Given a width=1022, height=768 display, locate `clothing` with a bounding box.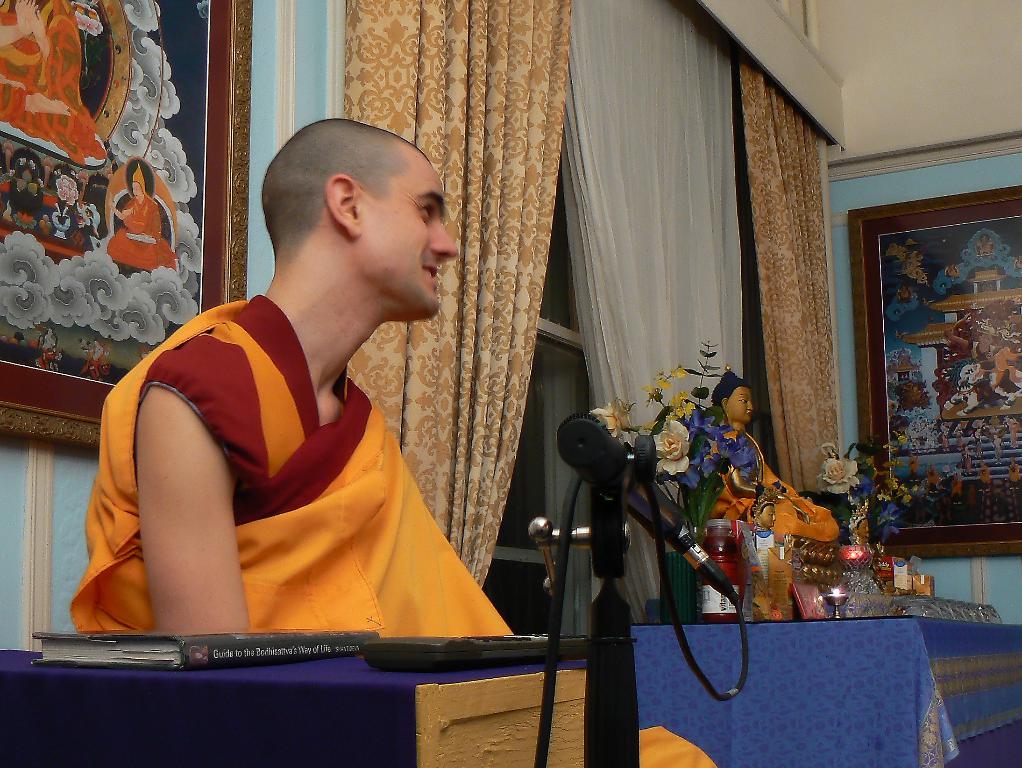
Located: x1=103, y1=194, x2=178, y2=277.
